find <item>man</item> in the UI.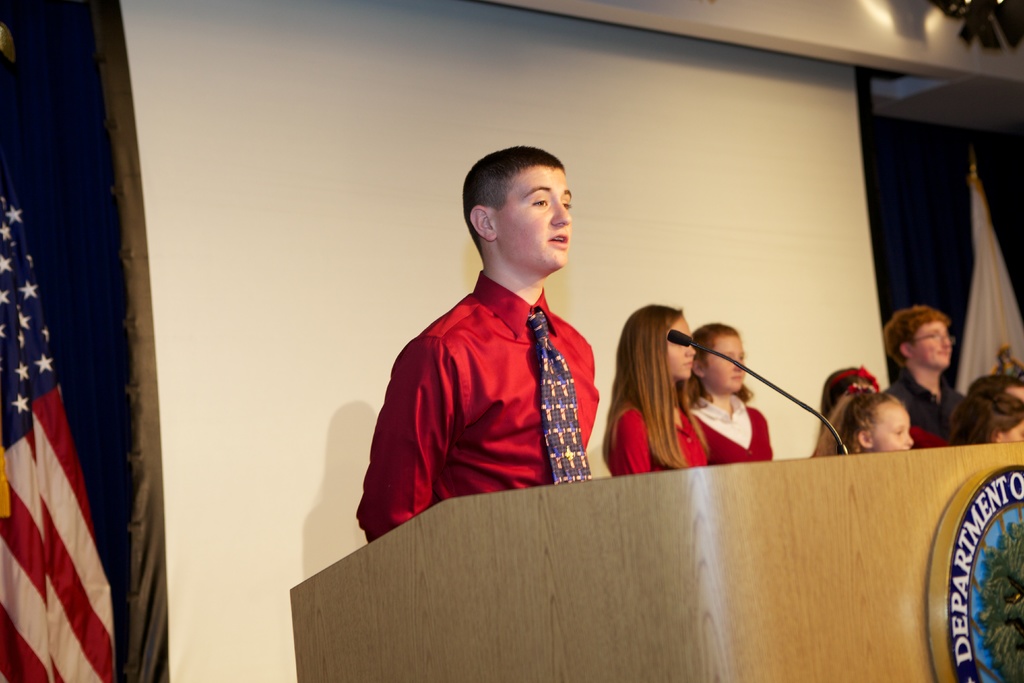
UI element at bbox=(354, 146, 605, 544).
